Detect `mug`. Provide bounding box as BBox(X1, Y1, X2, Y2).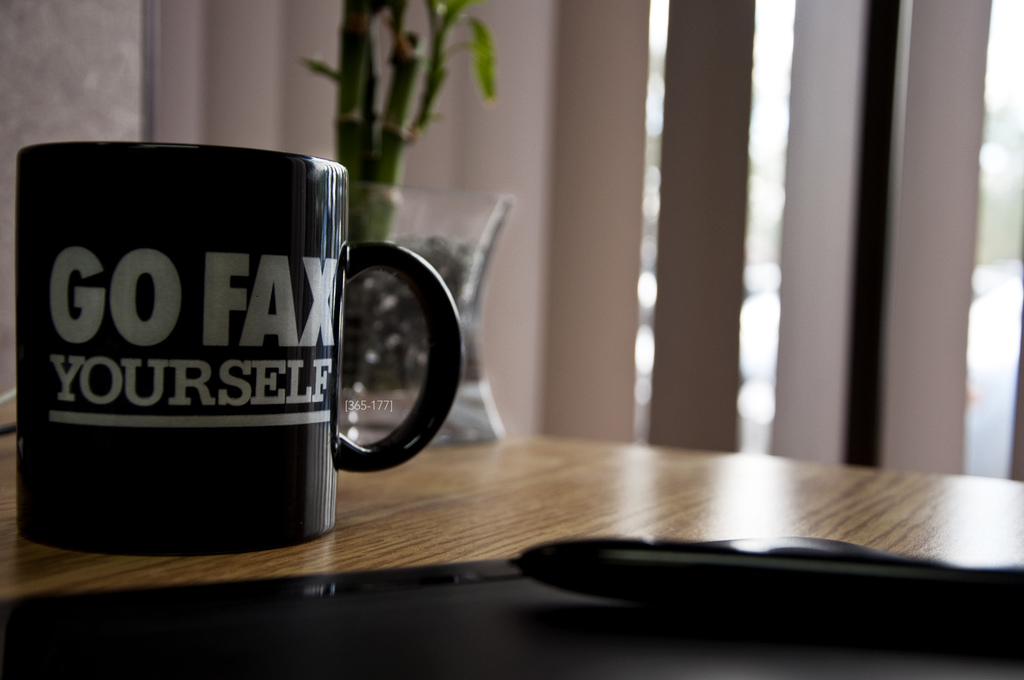
BBox(17, 140, 458, 558).
